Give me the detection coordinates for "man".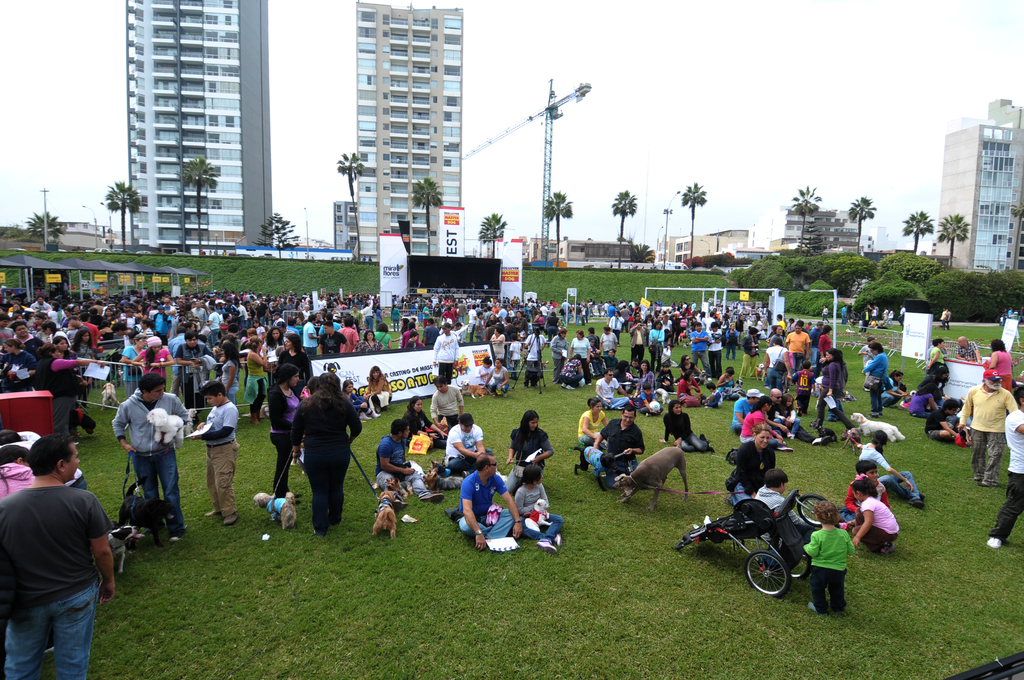
(483, 304, 495, 327).
